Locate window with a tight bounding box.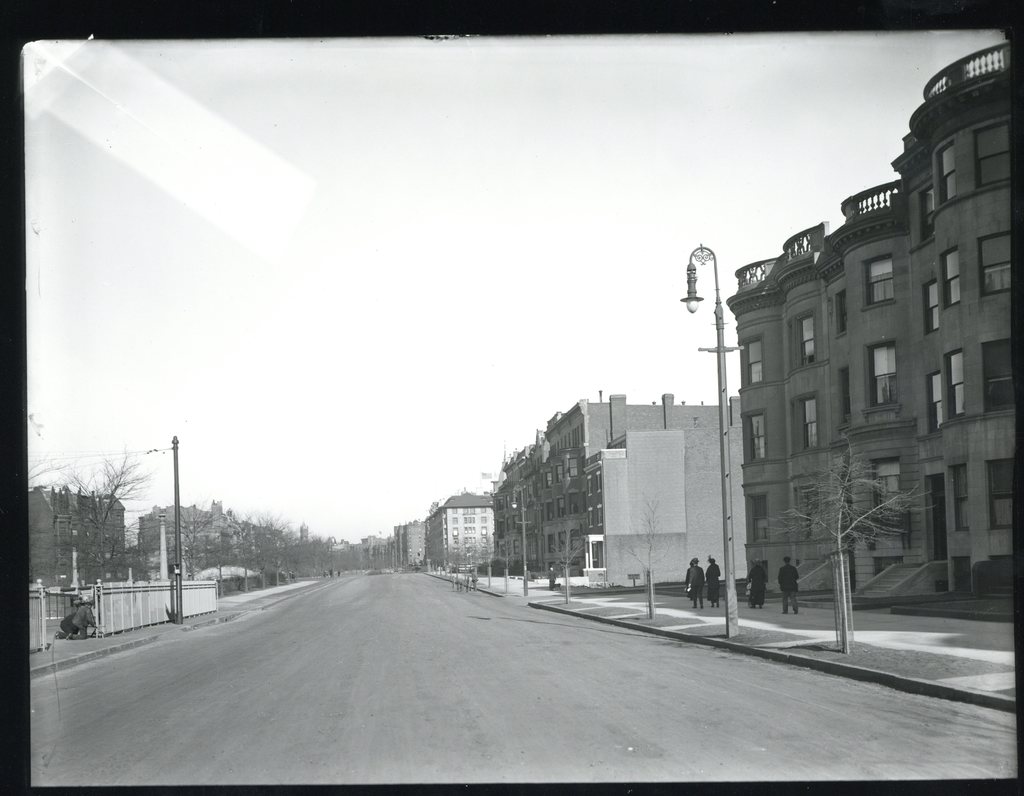
x1=943 y1=253 x2=961 y2=301.
